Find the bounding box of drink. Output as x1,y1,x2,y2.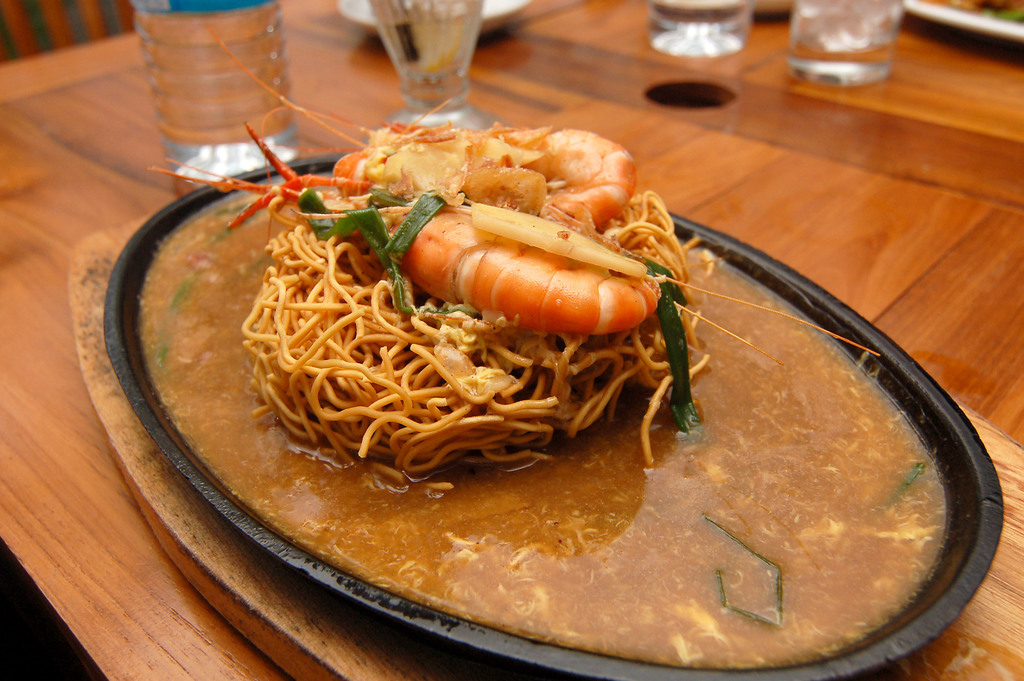
380,1,485,96.
